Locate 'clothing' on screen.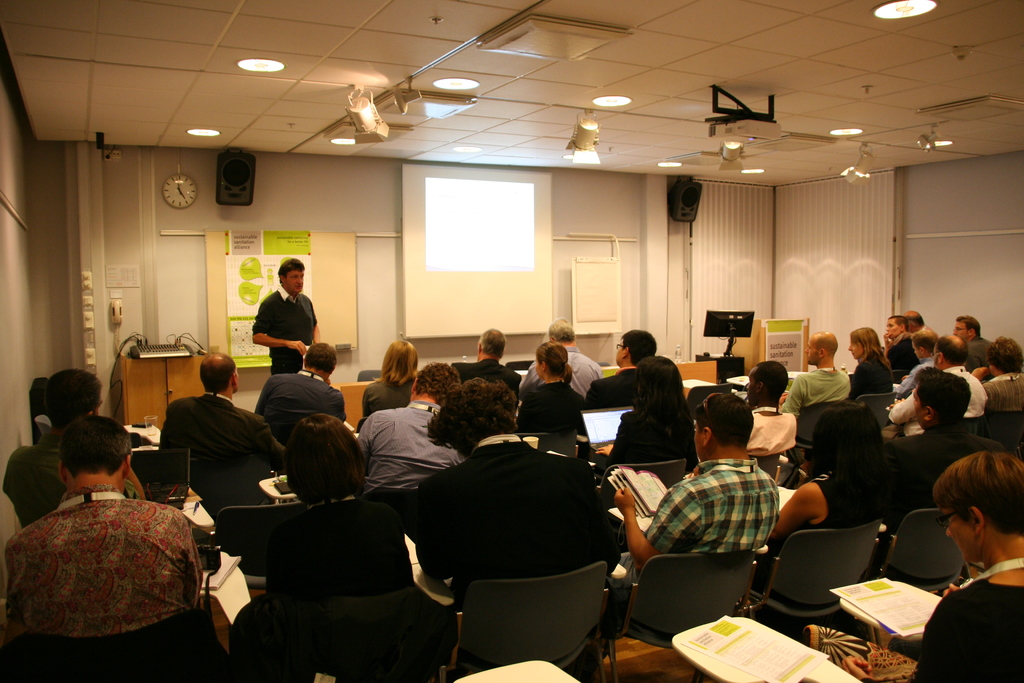
On screen at <bbox>513, 390, 593, 441</bbox>.
